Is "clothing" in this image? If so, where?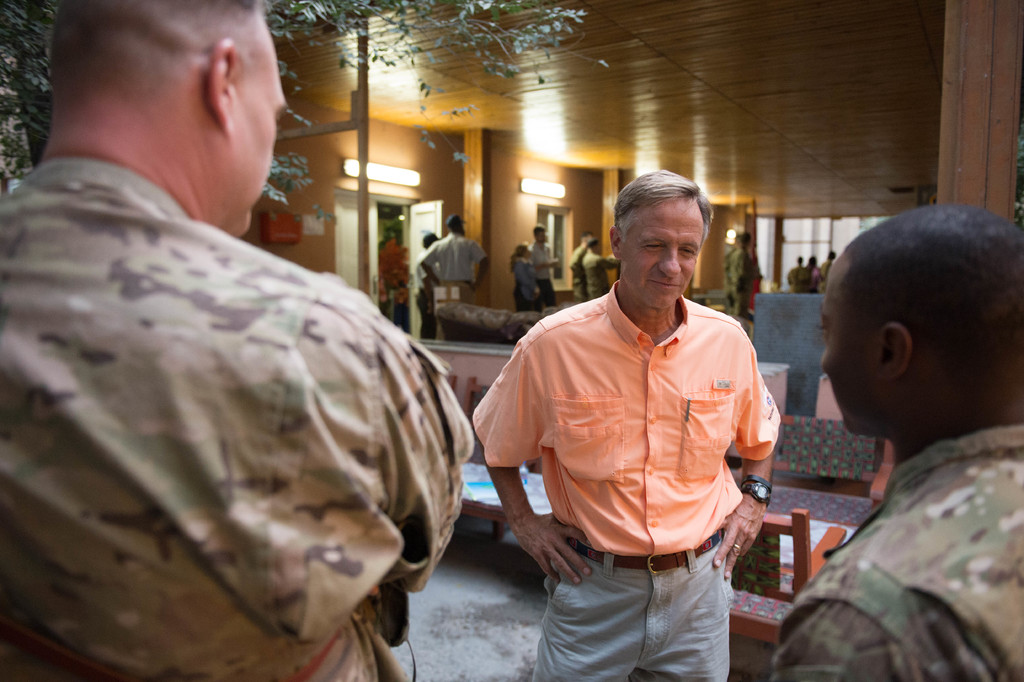
Yes, at [770,431,1023,681].
